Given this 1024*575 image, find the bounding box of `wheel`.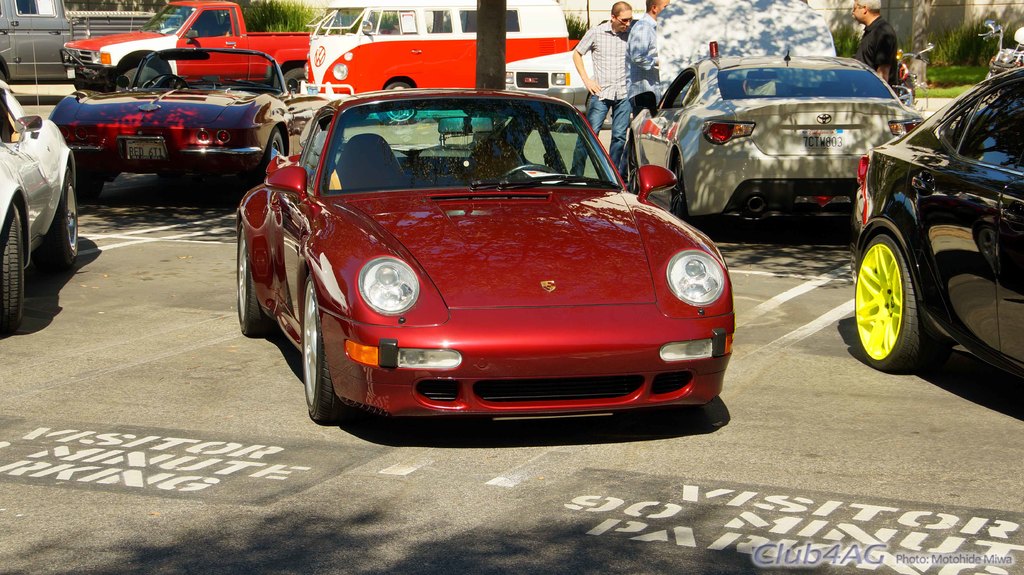
(852, 236, 919, 370).
